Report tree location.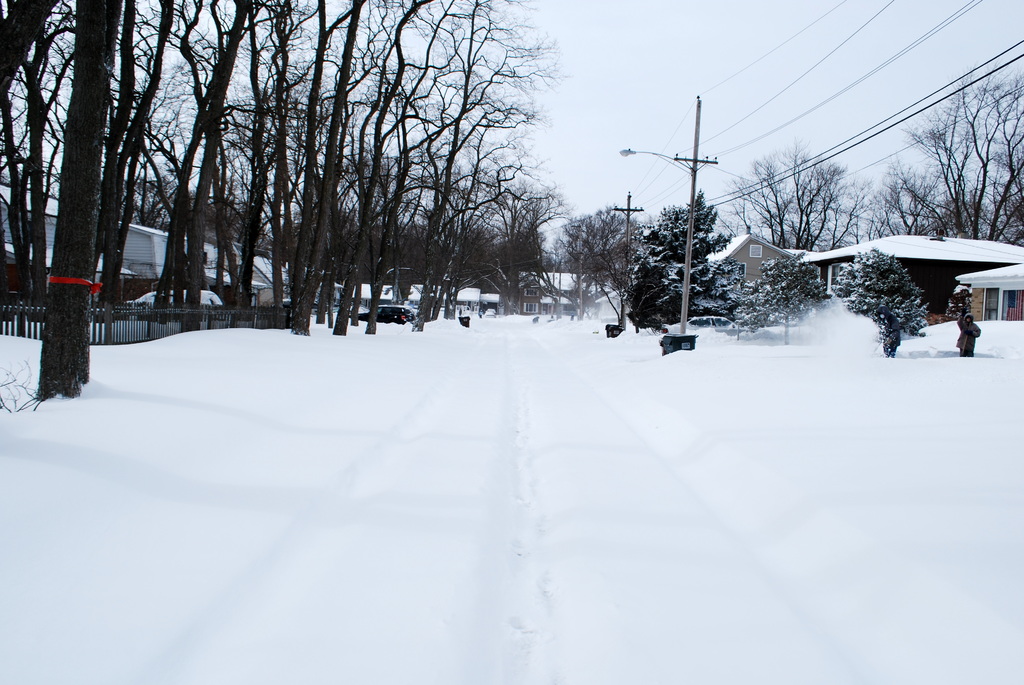
Report: 497 177 564 313.
